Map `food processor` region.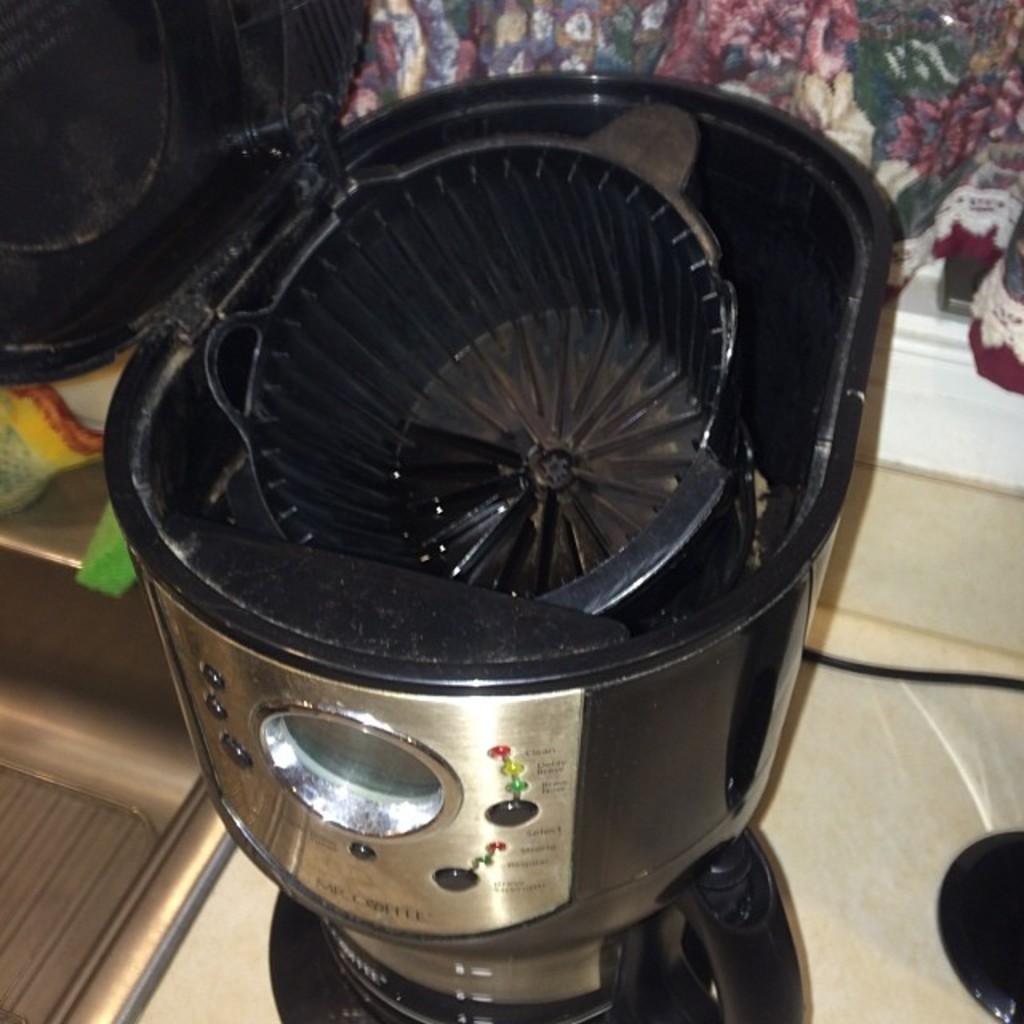
Mapped to {"left": 0, "top": 0, "right": 902, "bottom": 1022}.
